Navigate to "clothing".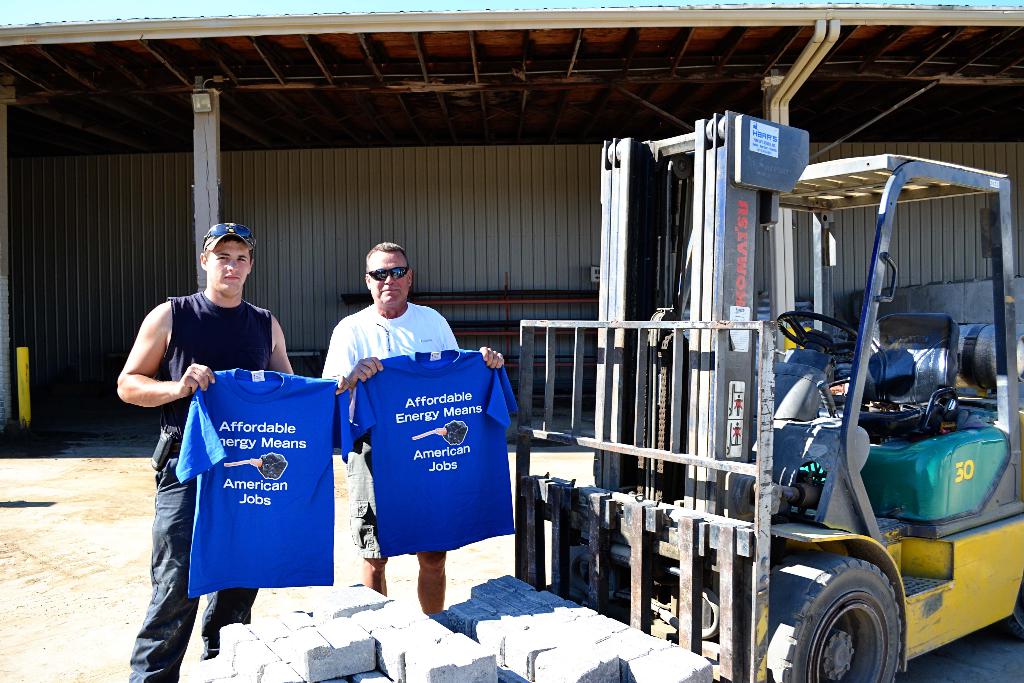
Navigation target: (325,300,467,555).
